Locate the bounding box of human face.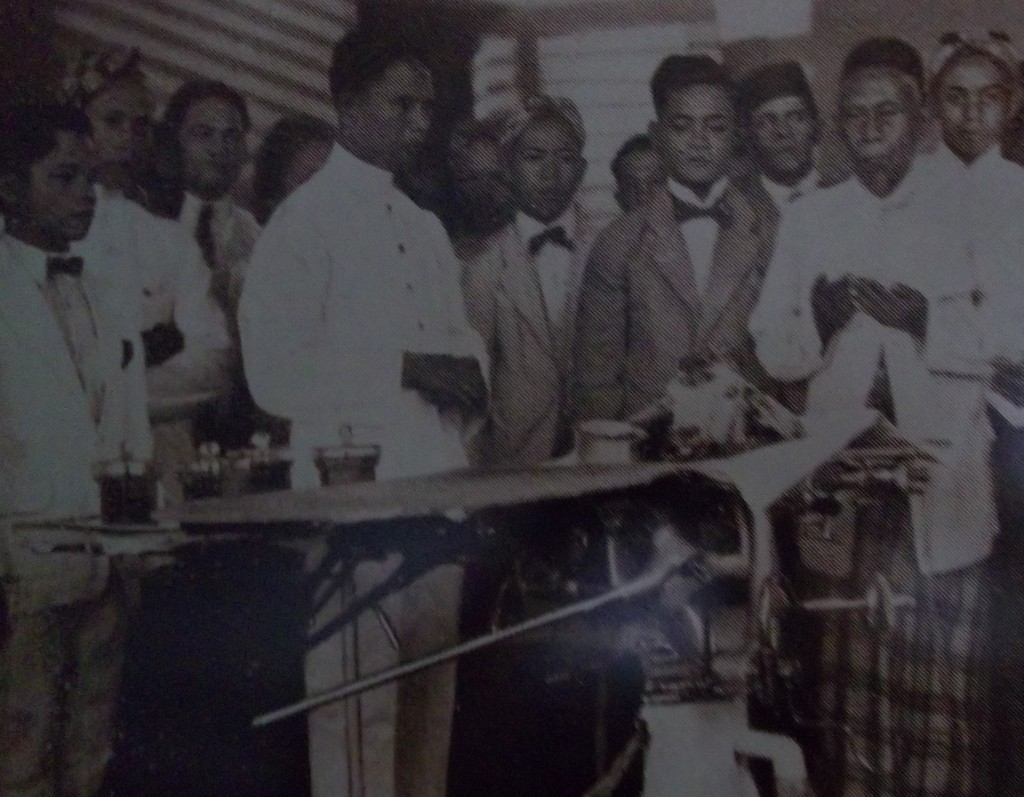
Bounding box: <bbox>180, 98, 249, 200</bbox>.
